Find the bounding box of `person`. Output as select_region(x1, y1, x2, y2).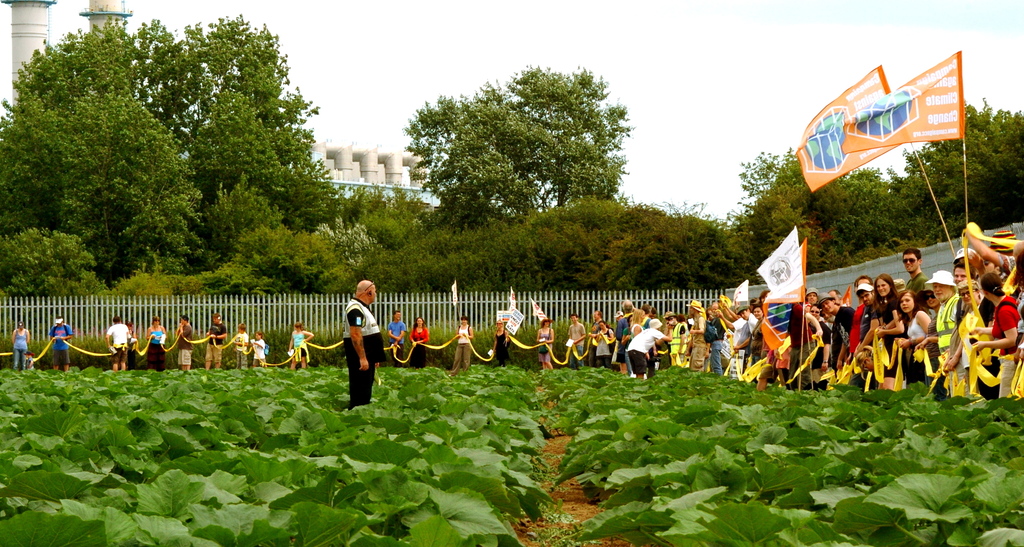
select_region(591, 320, 610, 368).
